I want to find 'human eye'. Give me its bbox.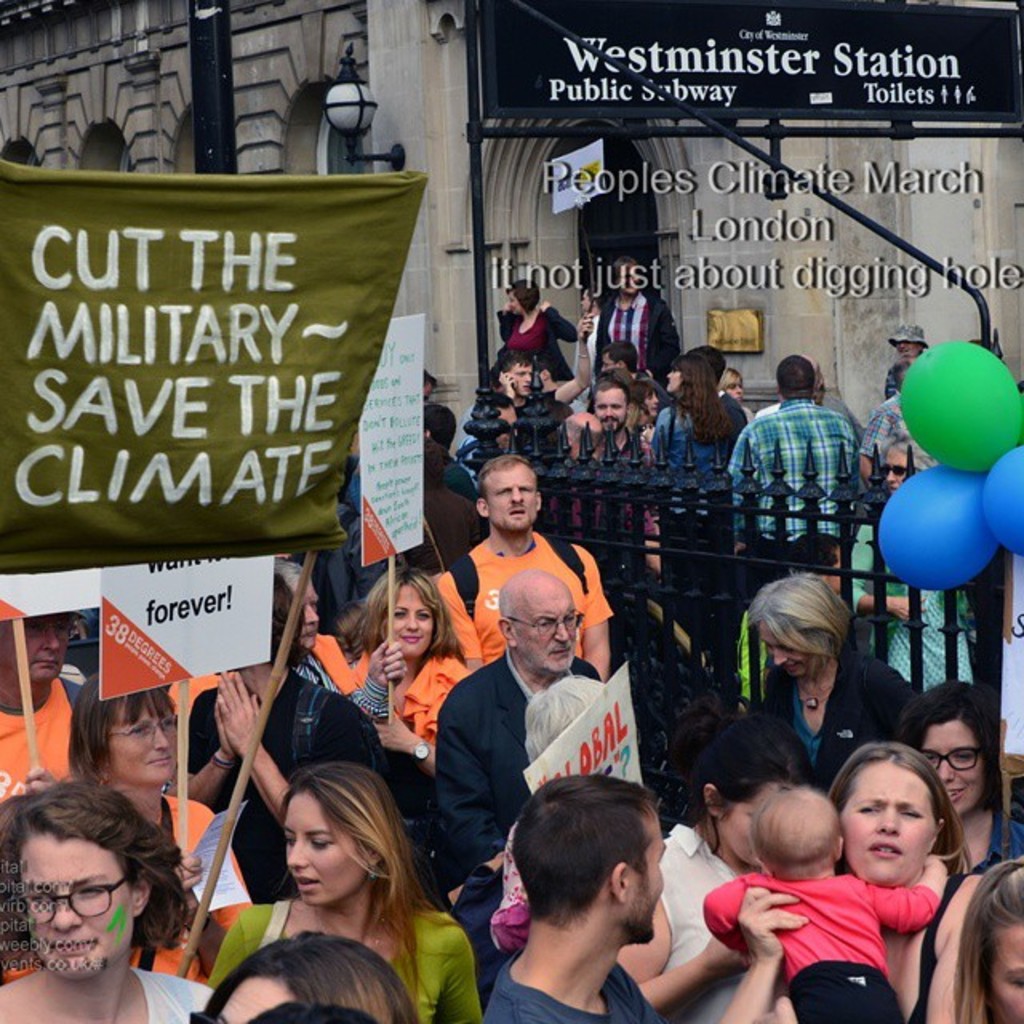
bbox(898, 808, 925, 822).
